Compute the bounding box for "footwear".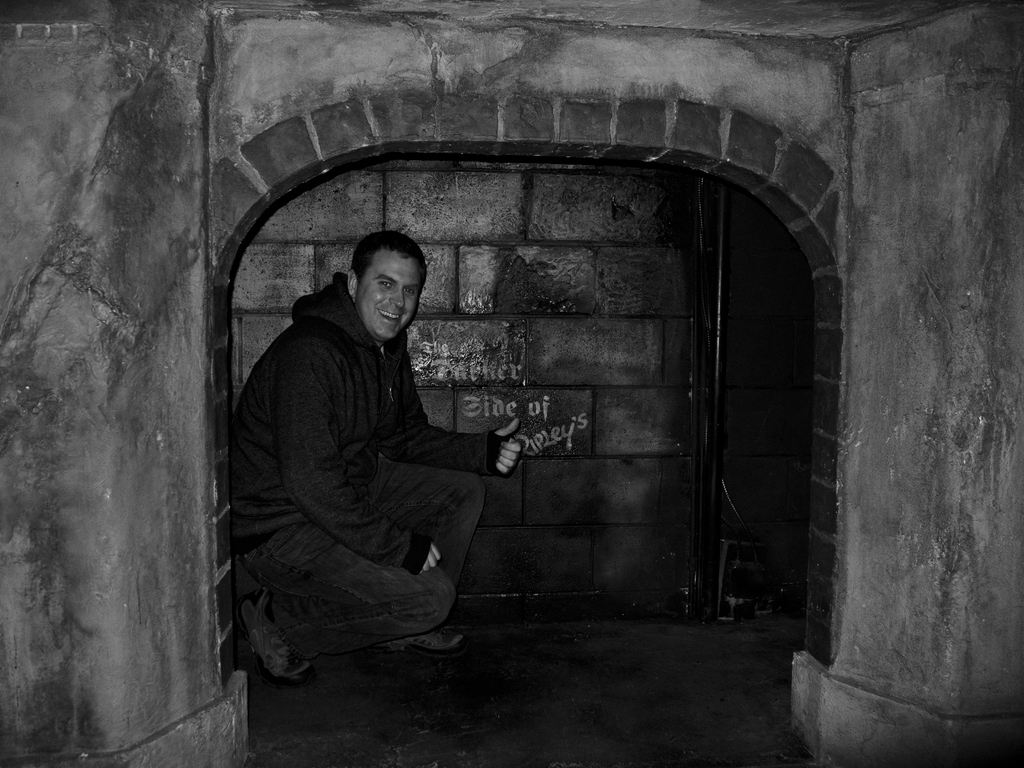
239:585:319:682.
